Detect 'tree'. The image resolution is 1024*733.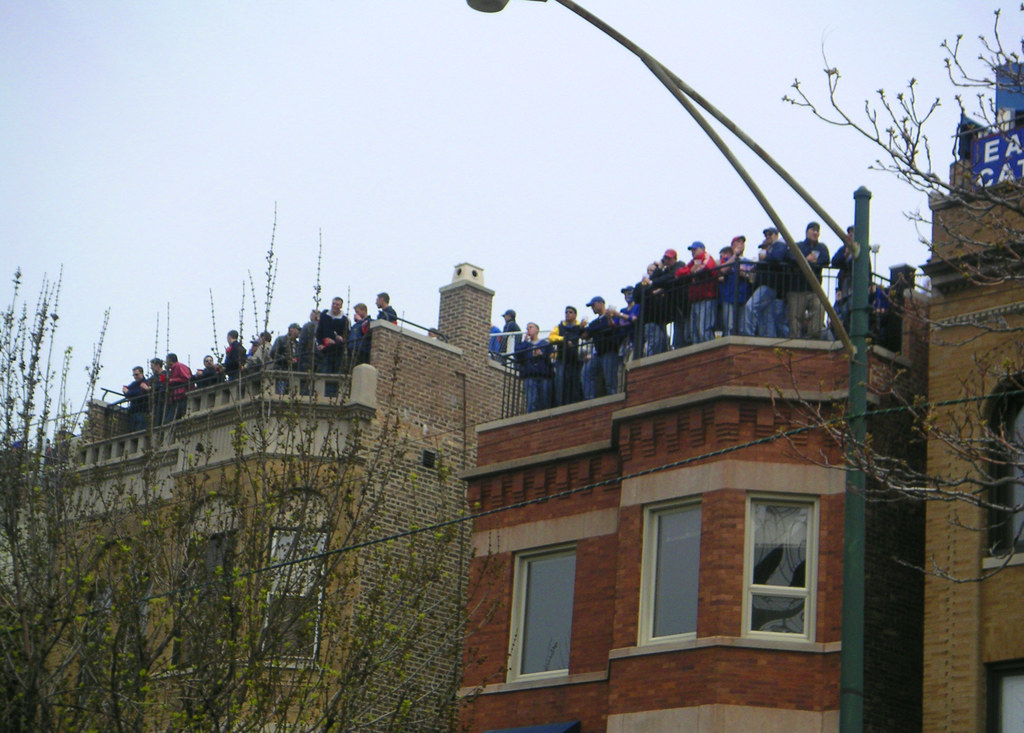
{"left": 0, "top": 196, "right": 519, "bottom": 732}.
